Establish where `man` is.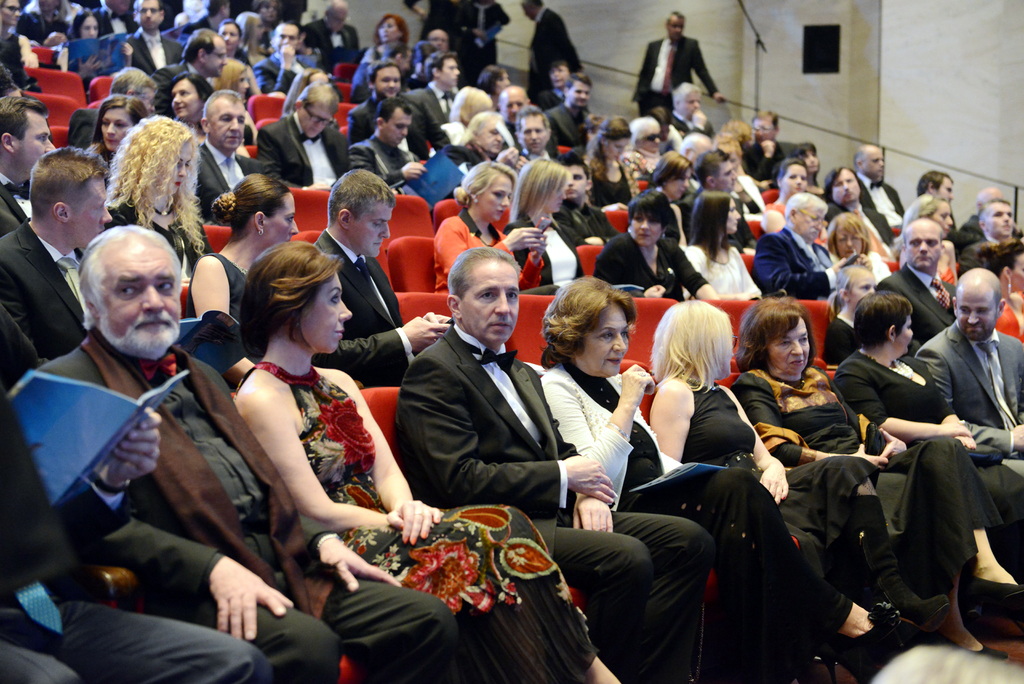
Established at box(756, 170, 849, 300).
